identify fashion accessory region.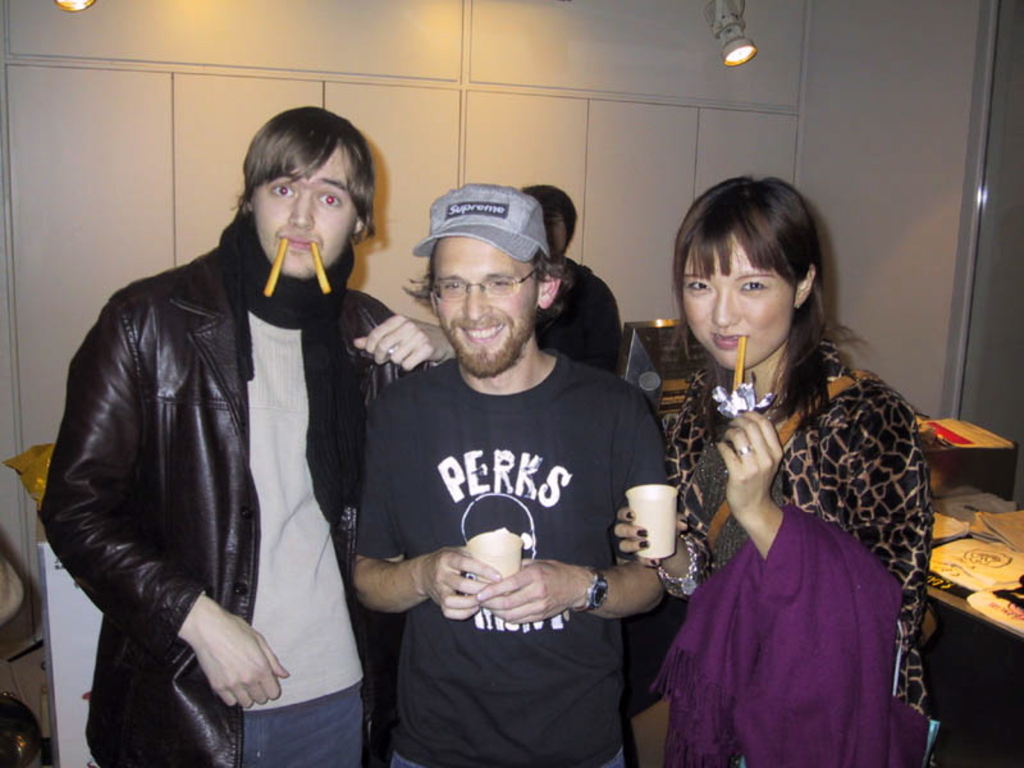
Region: bbox(415, 182, 553, 265).
